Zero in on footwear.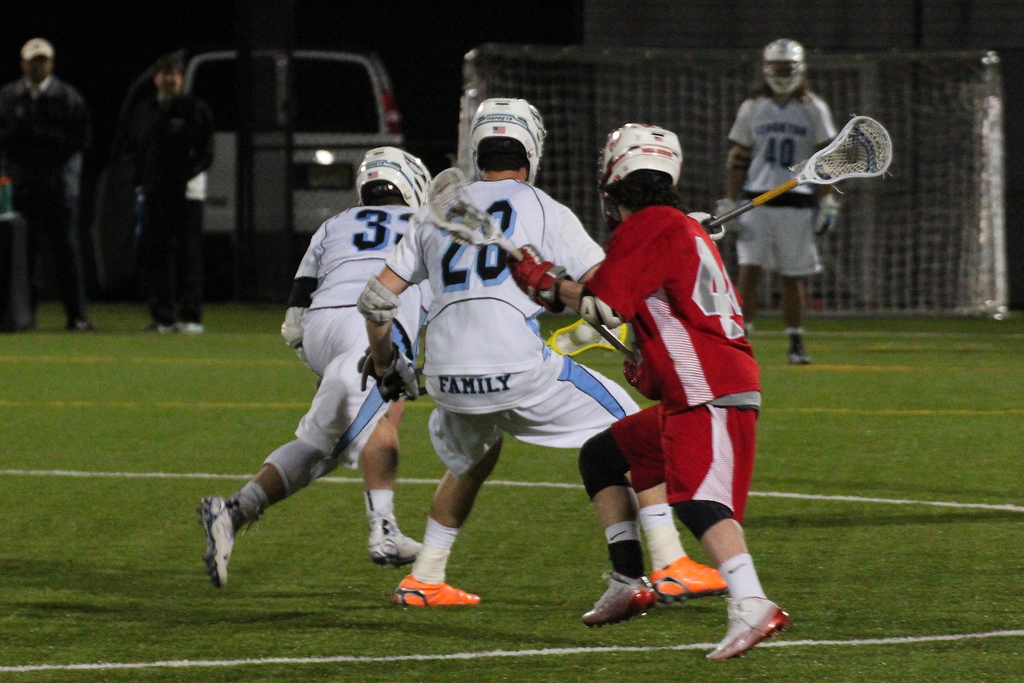
Zeroed in: crop(149, 325, 166, 333).
